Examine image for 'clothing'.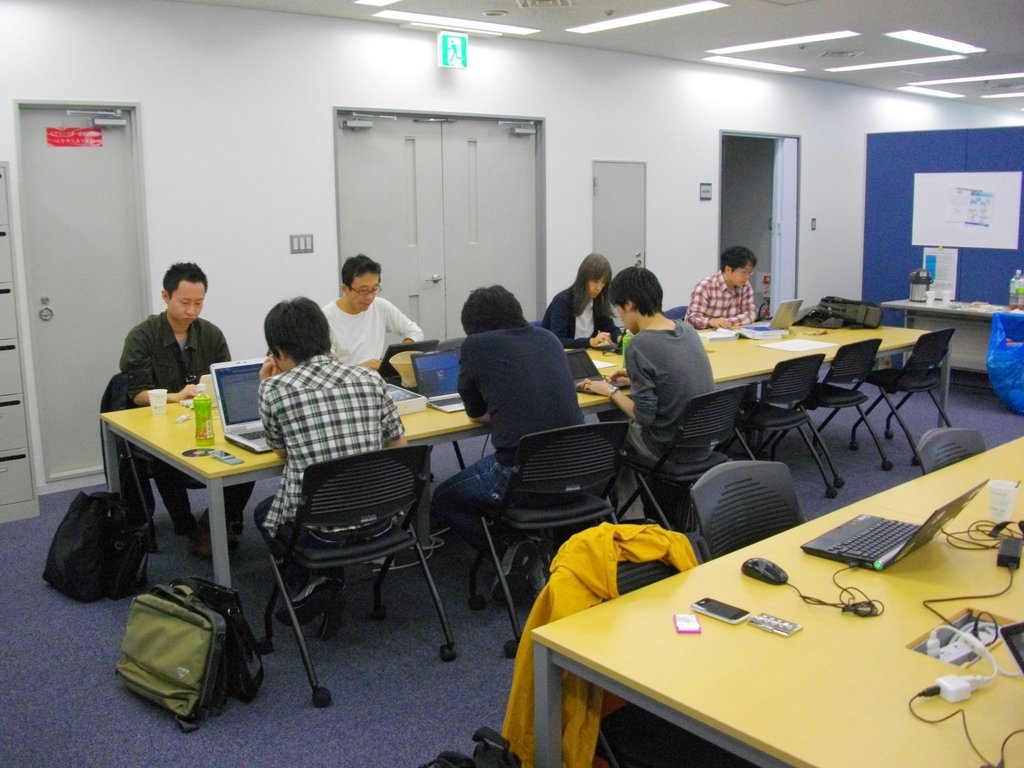
Examination result: {"x1": 257, "y1": 363, "x2": 397, "y2": 515}.
